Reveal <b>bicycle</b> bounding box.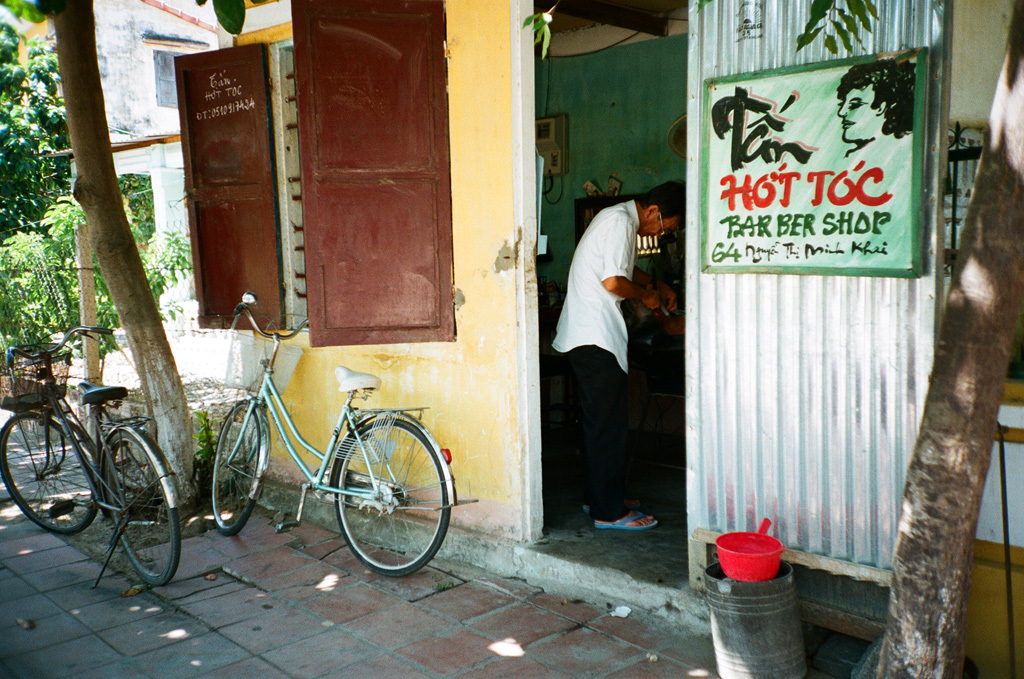
Revealed: (0,327,183,588).
